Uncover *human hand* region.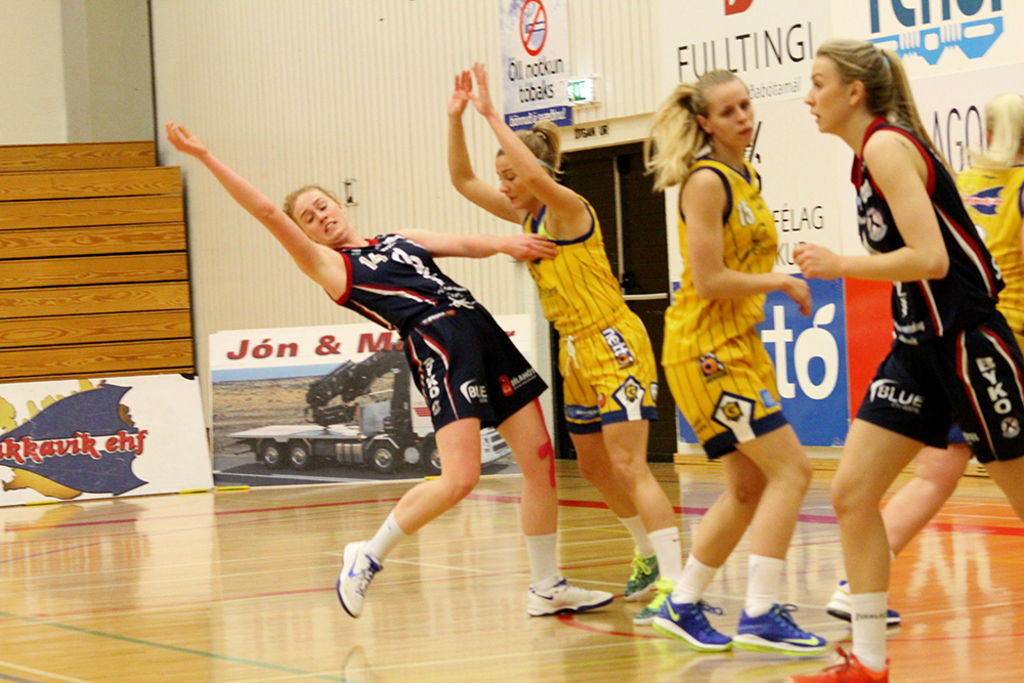
Uncovered: {"left": 777, "top": 271, "right": 813, "bottom": 318}.
